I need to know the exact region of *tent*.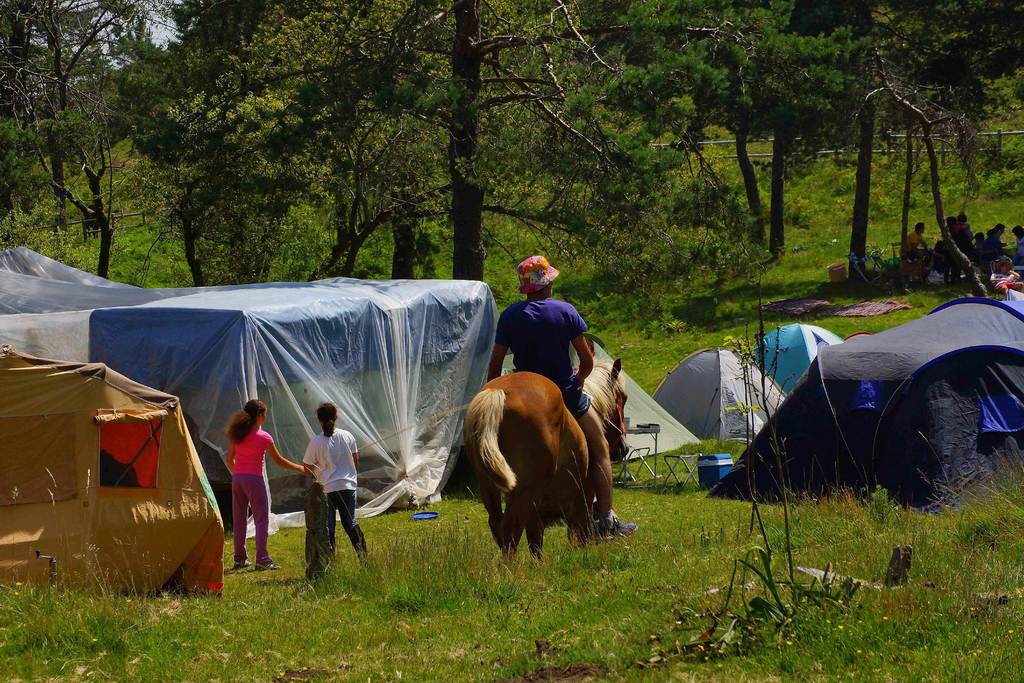
Region: [3,346,211,598].
